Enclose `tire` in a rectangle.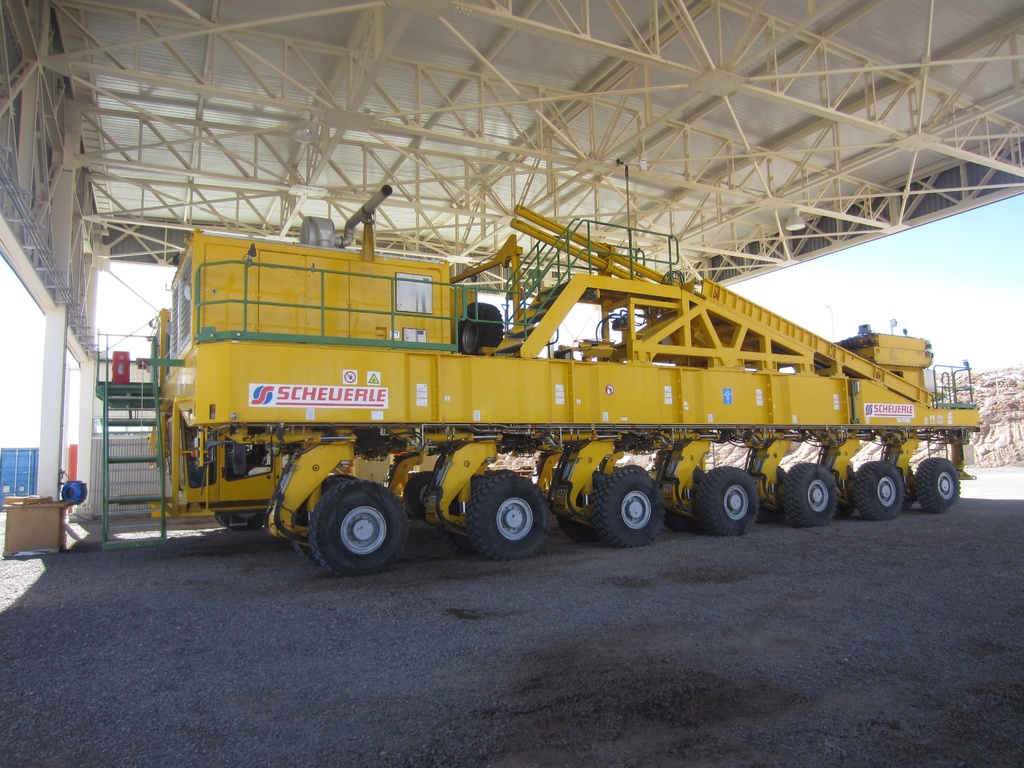
(693,465,758,531).
